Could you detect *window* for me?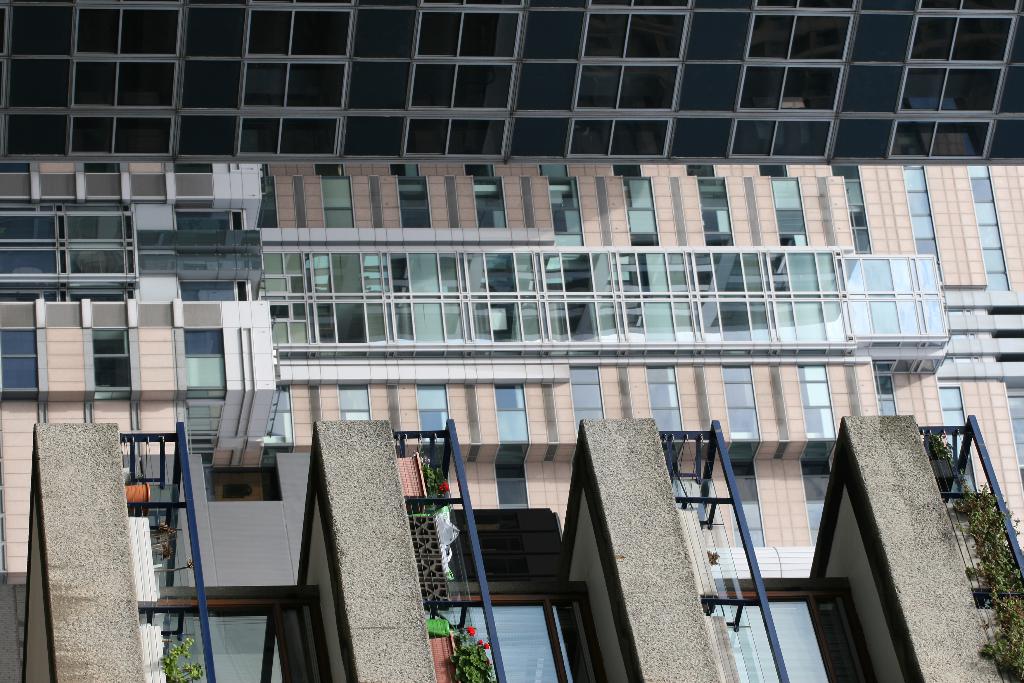
Detection result: locate(437, 593, 580, 682).
